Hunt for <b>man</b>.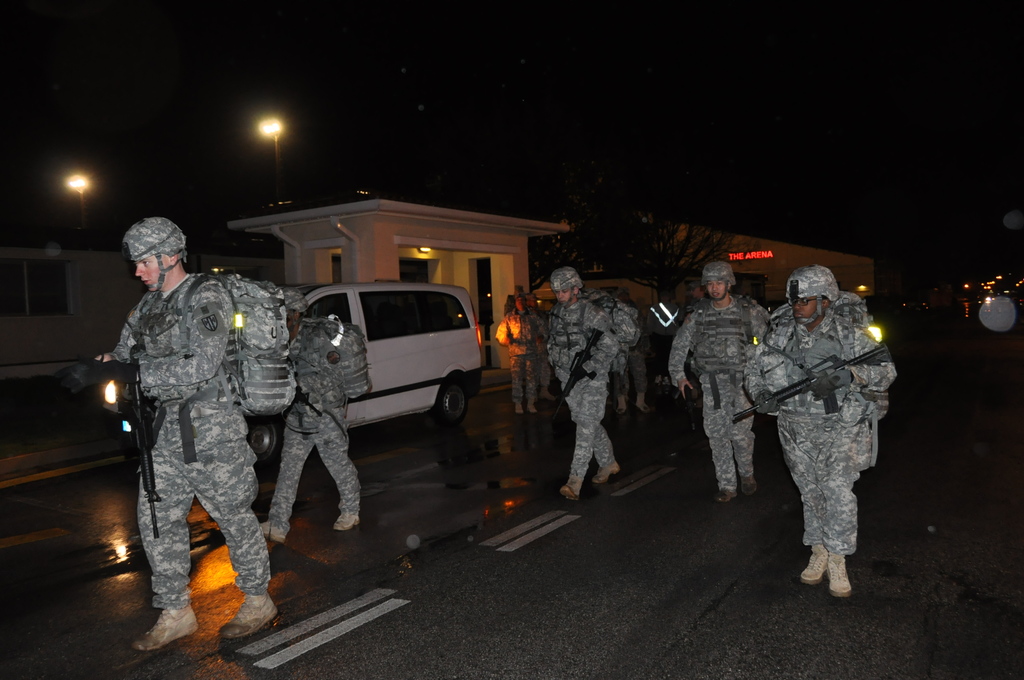
Hunted down at detection(90, 214, 278, 650).
